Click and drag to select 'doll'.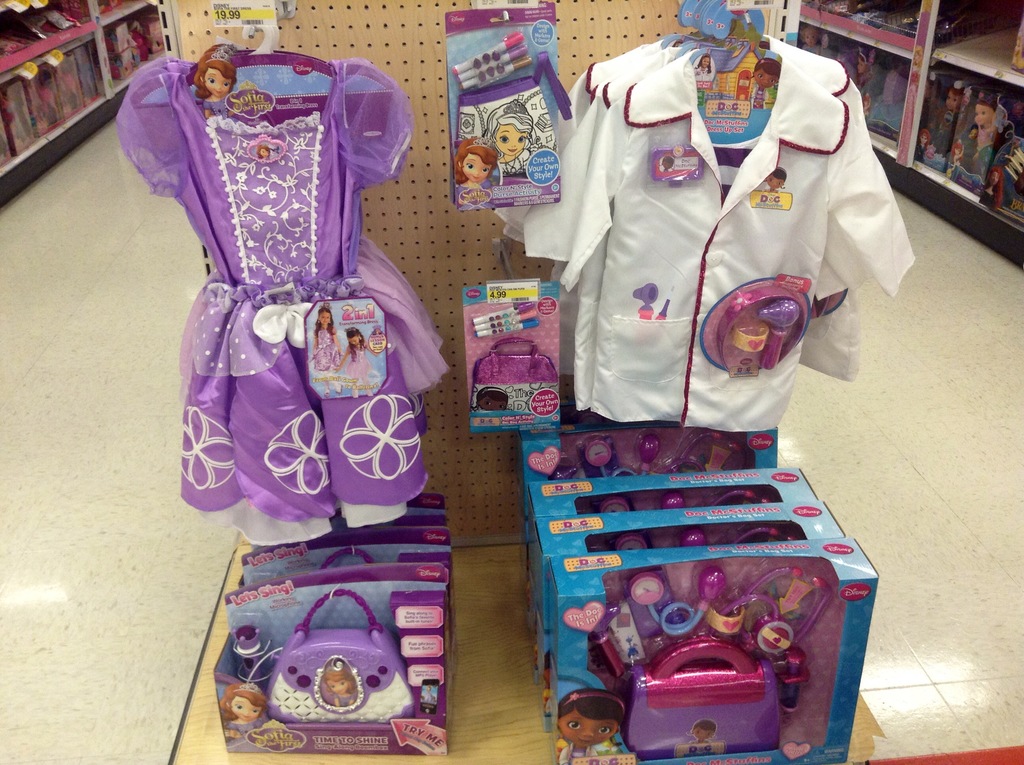
Selection: {"left": 677, "top": 718, "right": 710, "bottom": 753}.
